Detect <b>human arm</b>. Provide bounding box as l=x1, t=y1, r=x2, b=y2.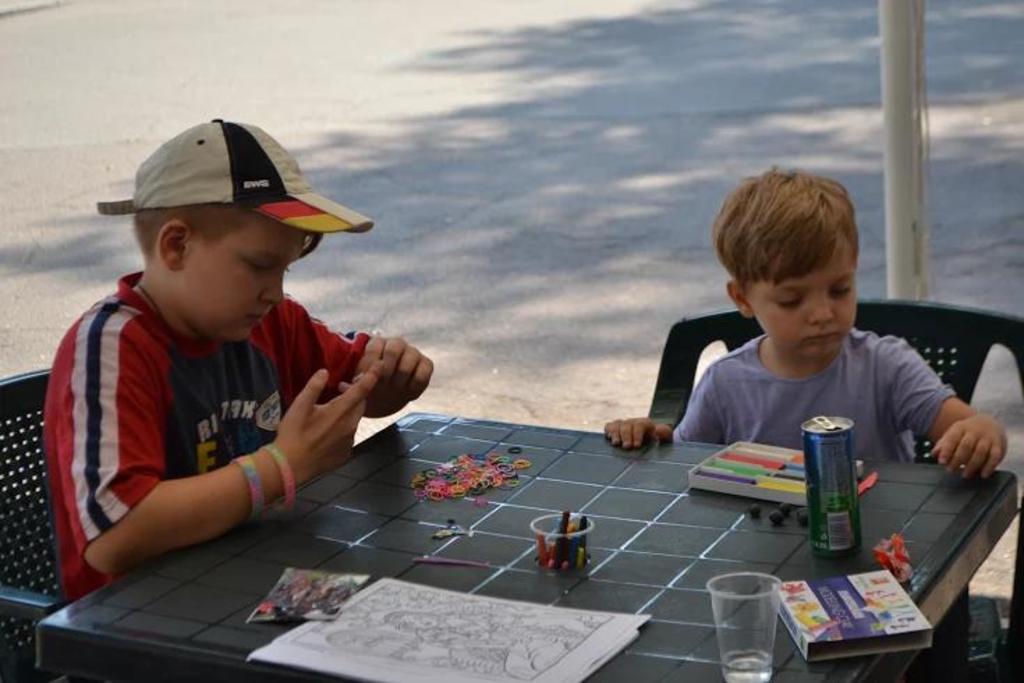
l=890, t=326, r=1016, b=485.
